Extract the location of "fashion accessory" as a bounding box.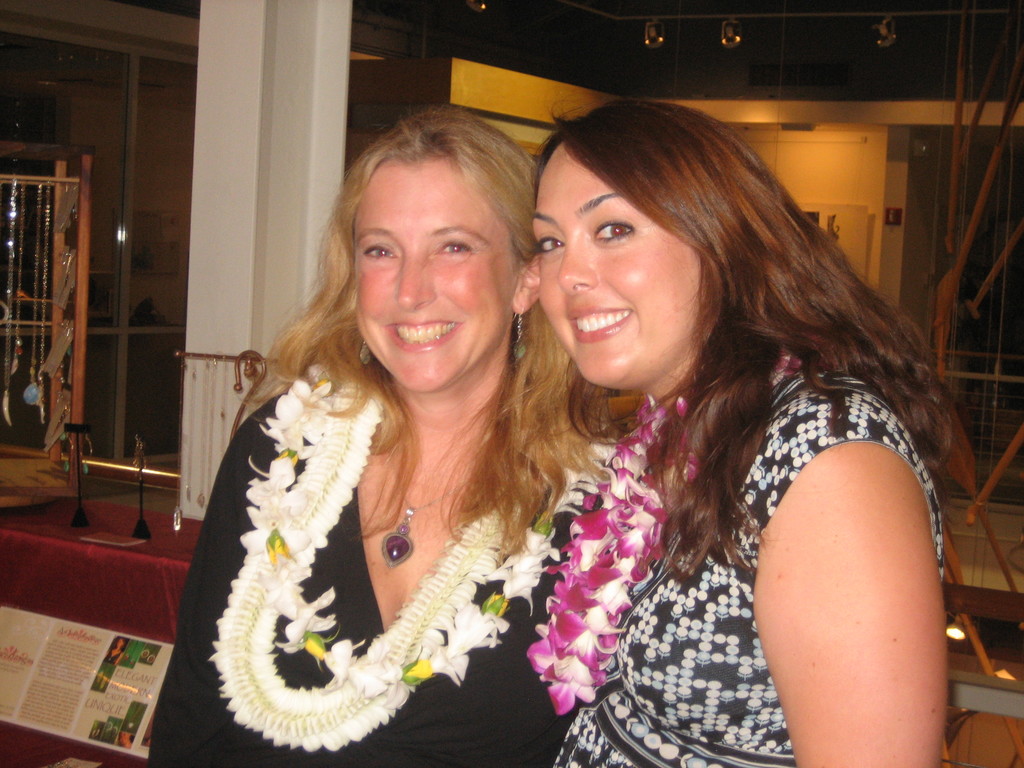
bbox=[132, 436, 147, 481].
